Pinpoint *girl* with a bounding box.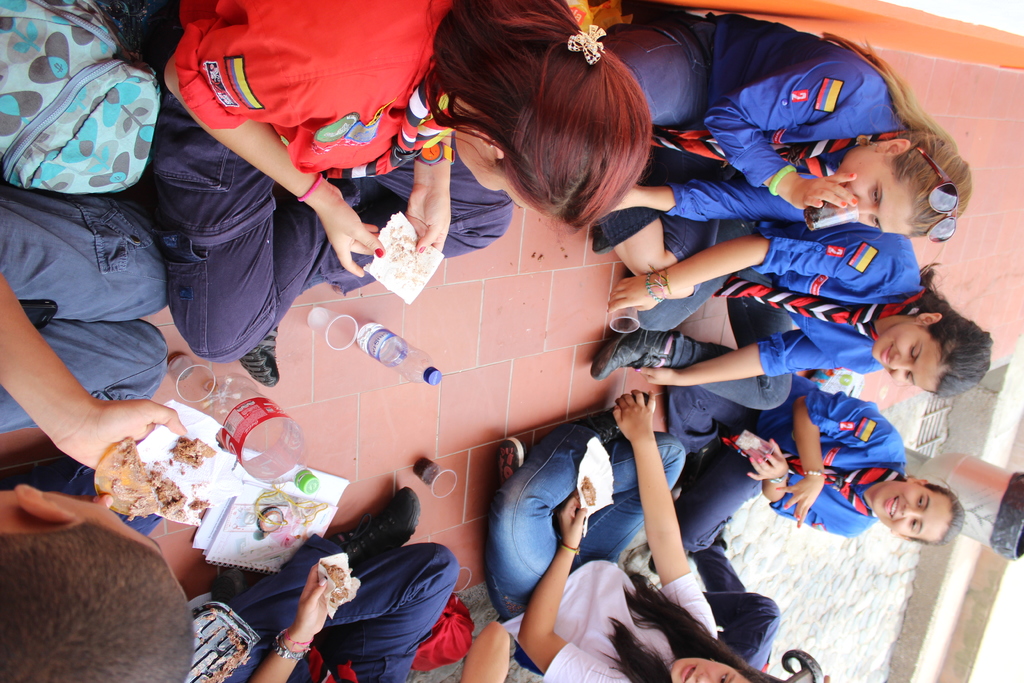
663:379:967:549.
